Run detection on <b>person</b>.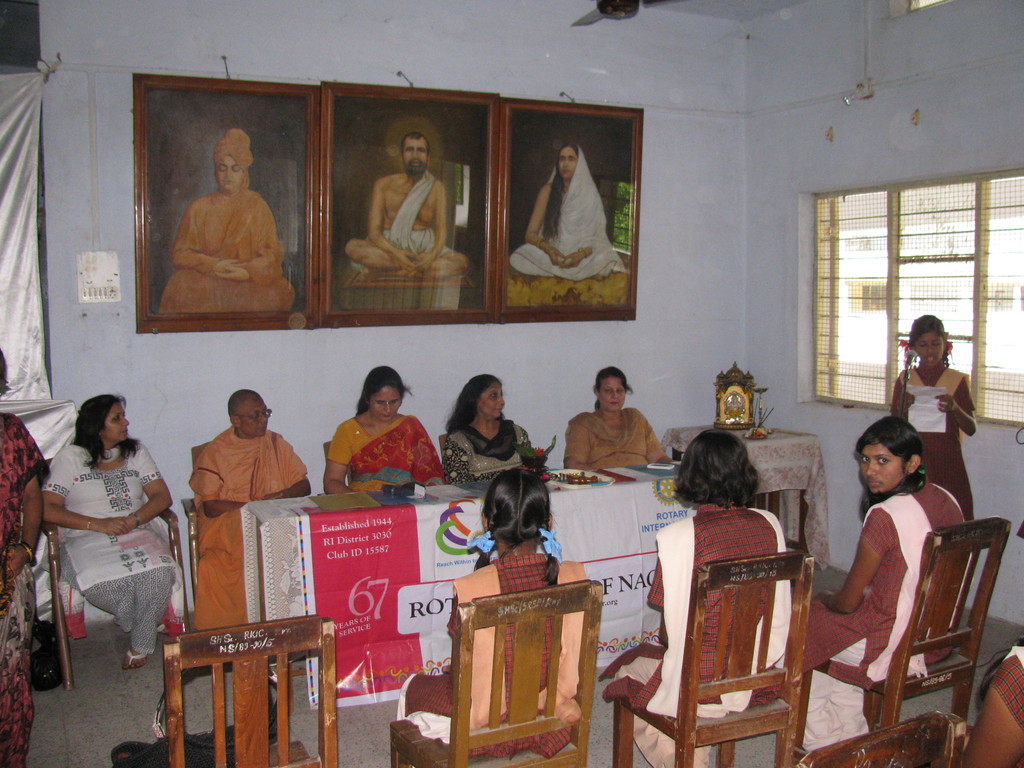
Result: pyautogui.locateOnScreen(0, 346, 50, 767).
